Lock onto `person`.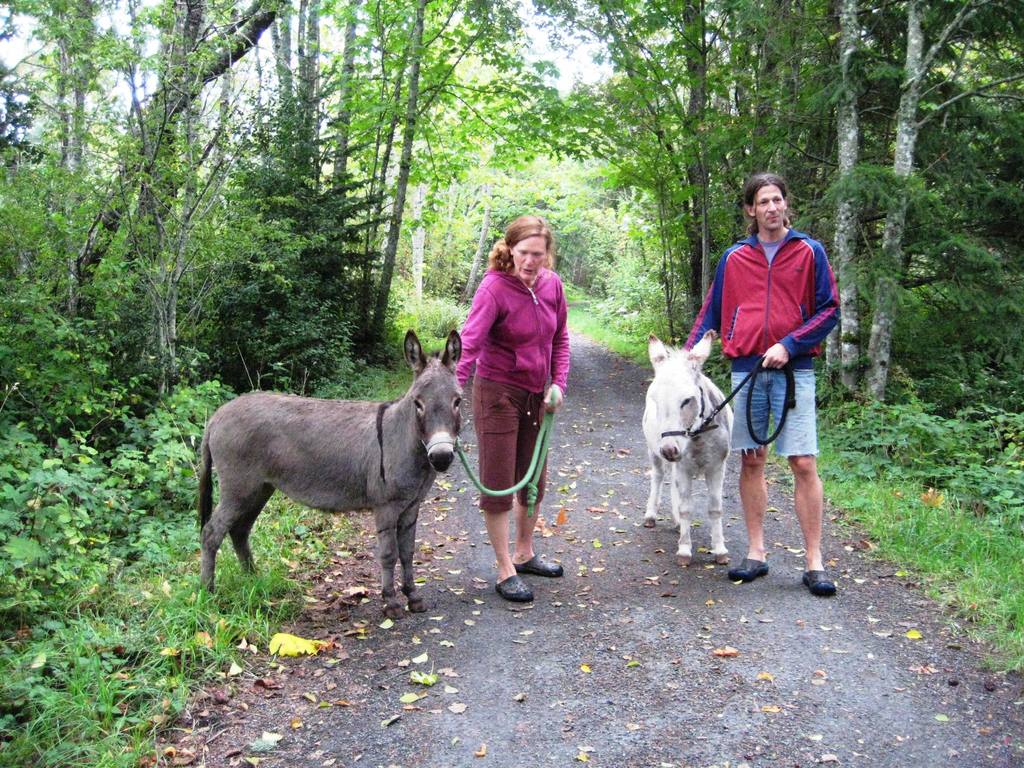
Locked: Rect(709, 175, 836, 565).
